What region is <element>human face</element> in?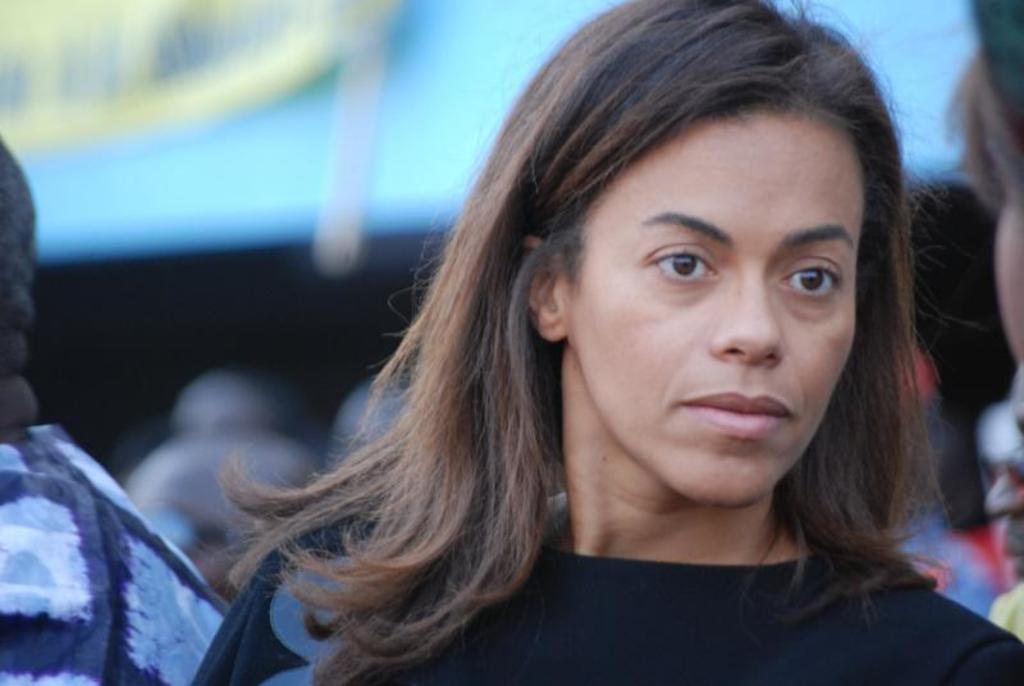
x1=572, y1=99, x2=865, y2=508.
